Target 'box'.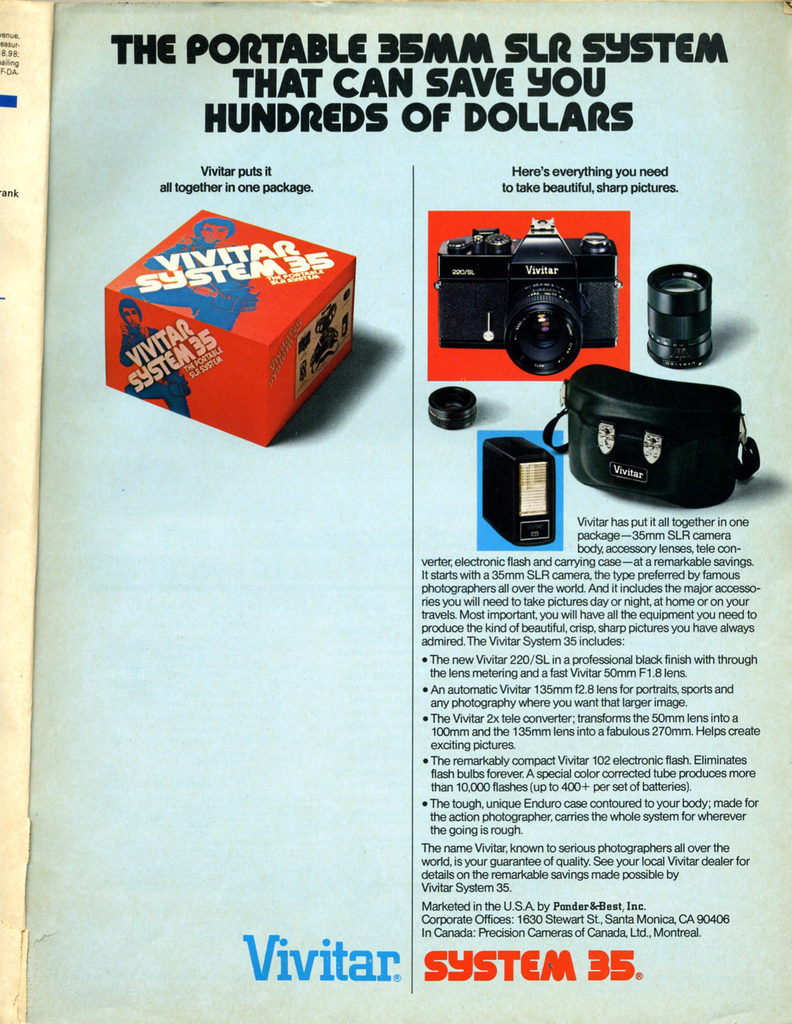
Target region: (102,204,387,444).
